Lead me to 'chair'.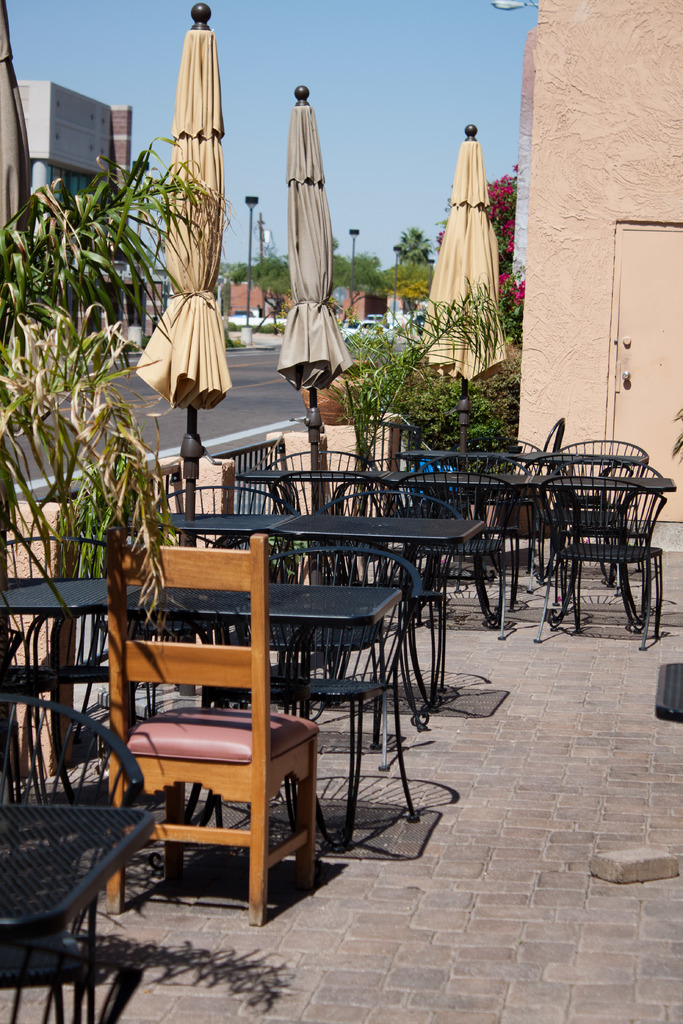
Lead to select_region(528, 452, 633, 588).
